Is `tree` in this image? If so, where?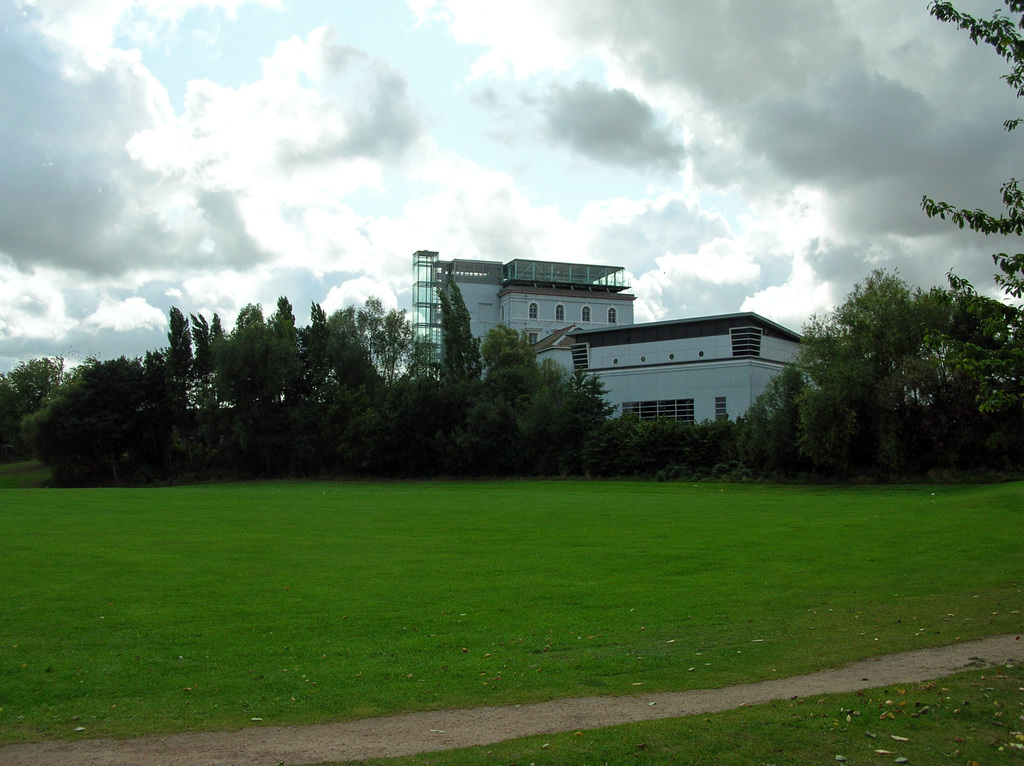
Yes, at [x1=322, y1=298, x2=385, y2=394].
